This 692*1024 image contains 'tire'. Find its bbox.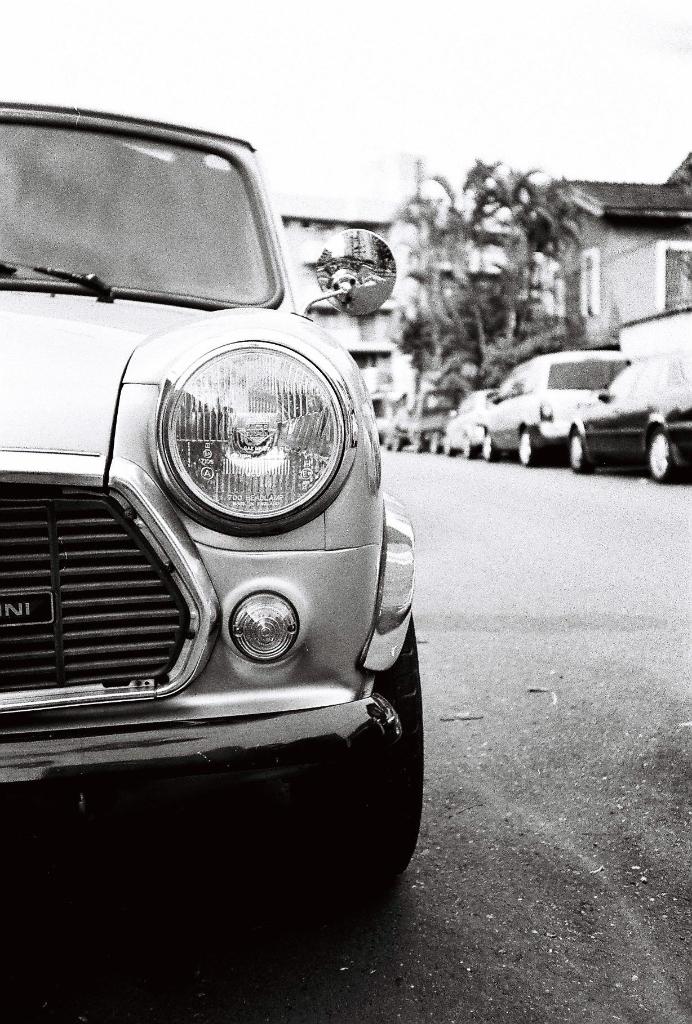
(312,624,420,872).
